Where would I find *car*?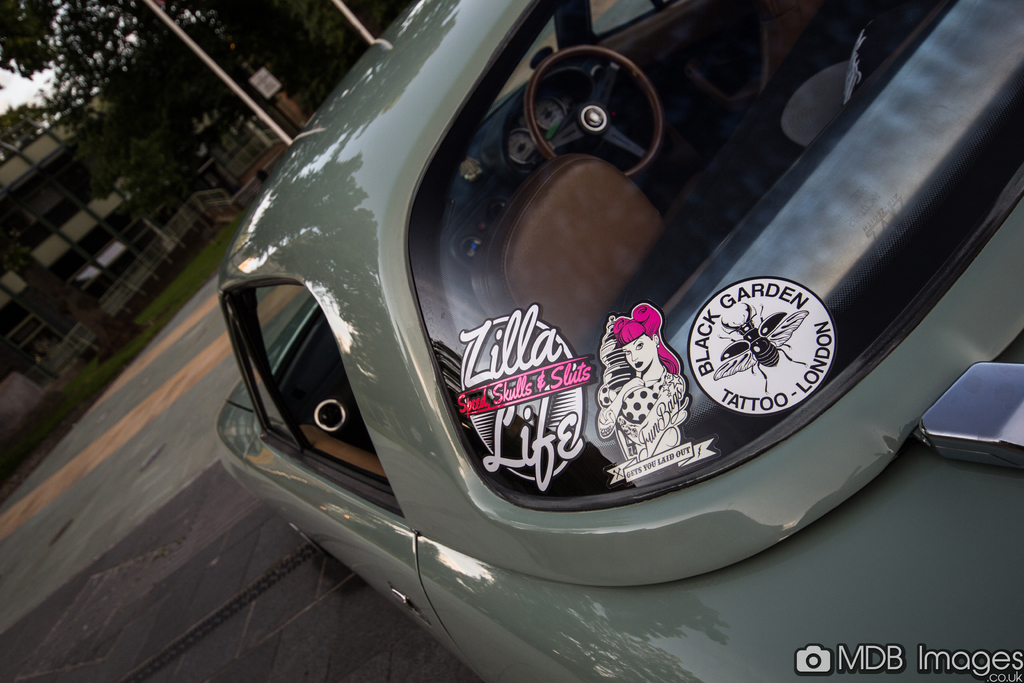
At l=220, t=0, r=1023, b=682.
